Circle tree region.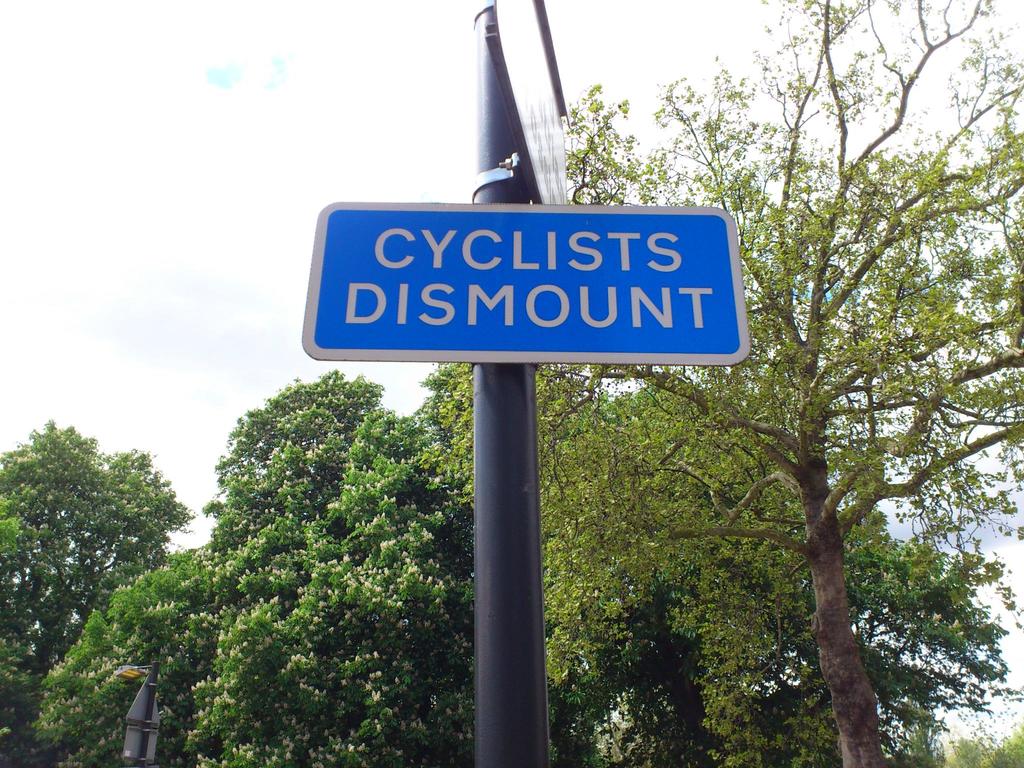
Region: 186,369,474,767.
